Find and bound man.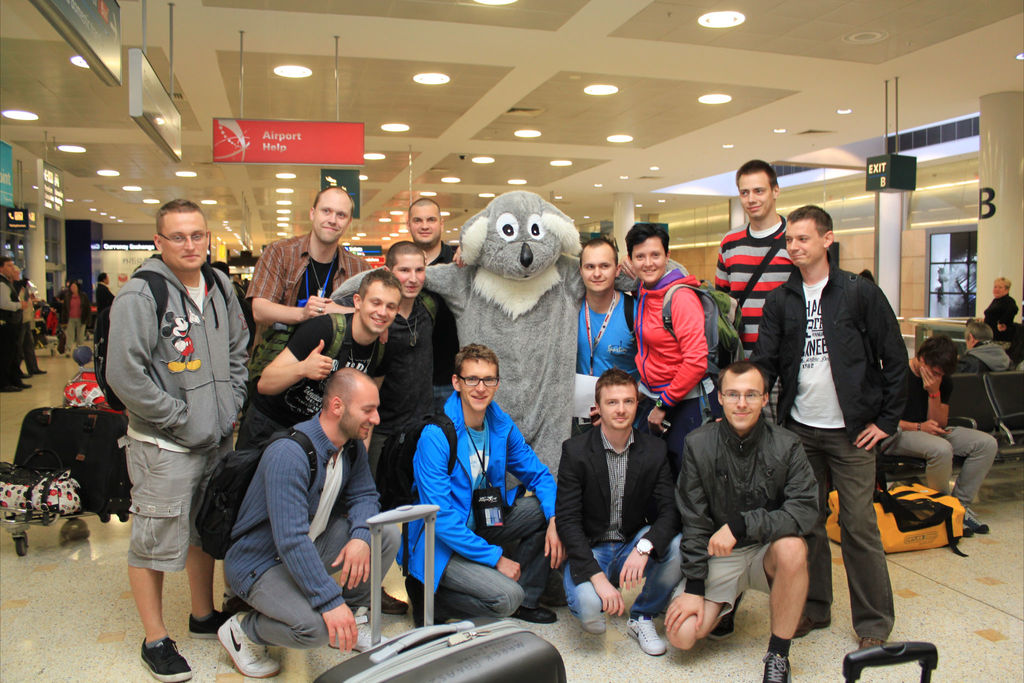
Bound: pyautogui.locateOnScreen(616, 222, 710, 477).
